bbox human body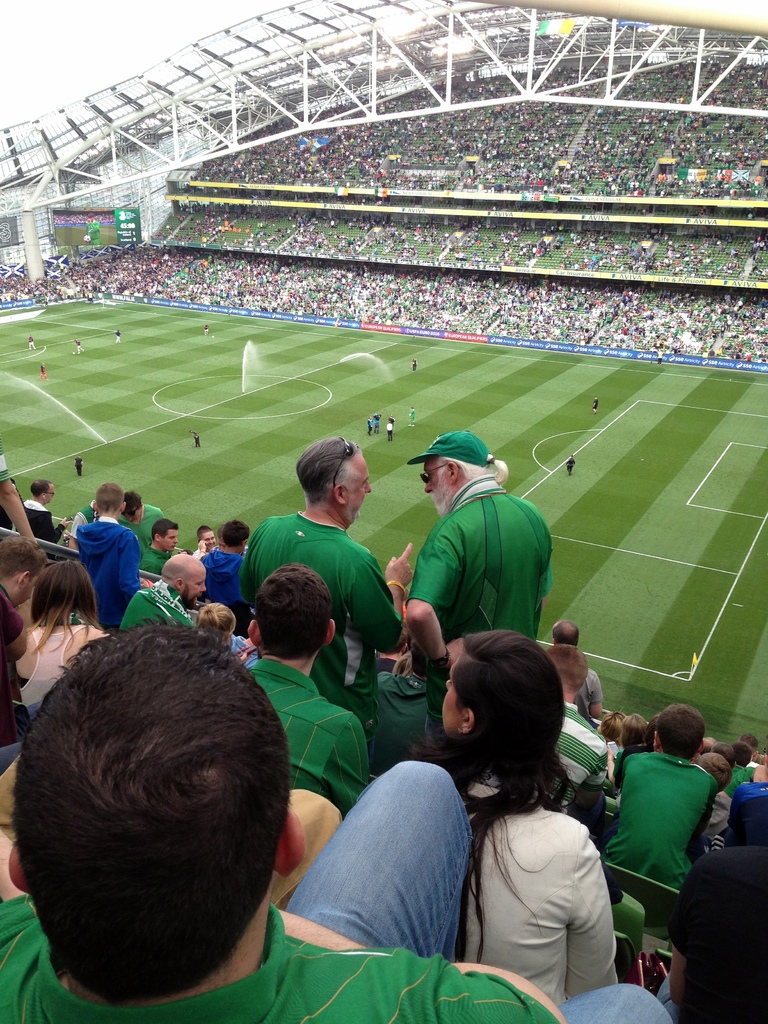
[431, 643, 657, 1023]
